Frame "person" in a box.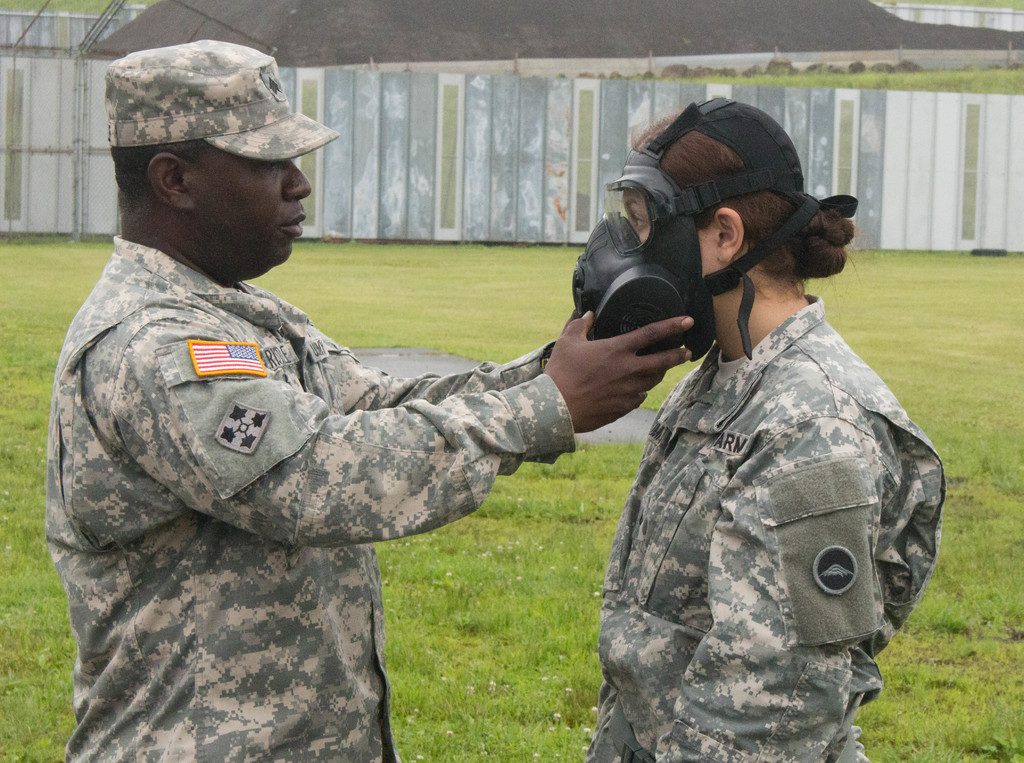
locate(547, 134, 947, 762).
